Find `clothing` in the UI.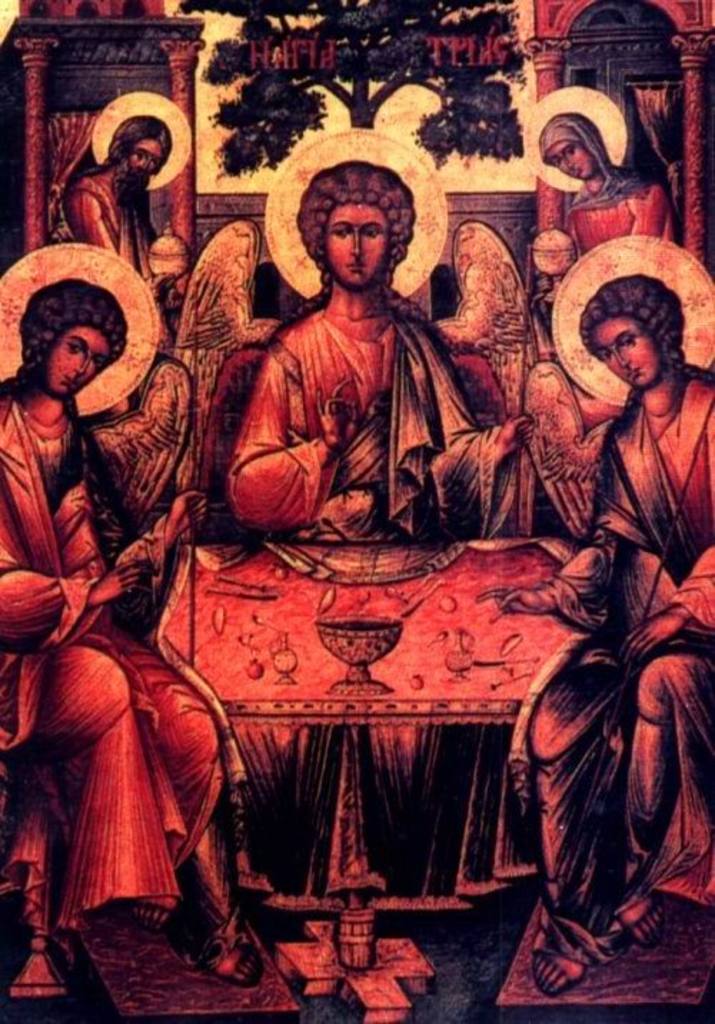
UI element at pyautogui.locateOnScreen(511, 370, 714, 968).
